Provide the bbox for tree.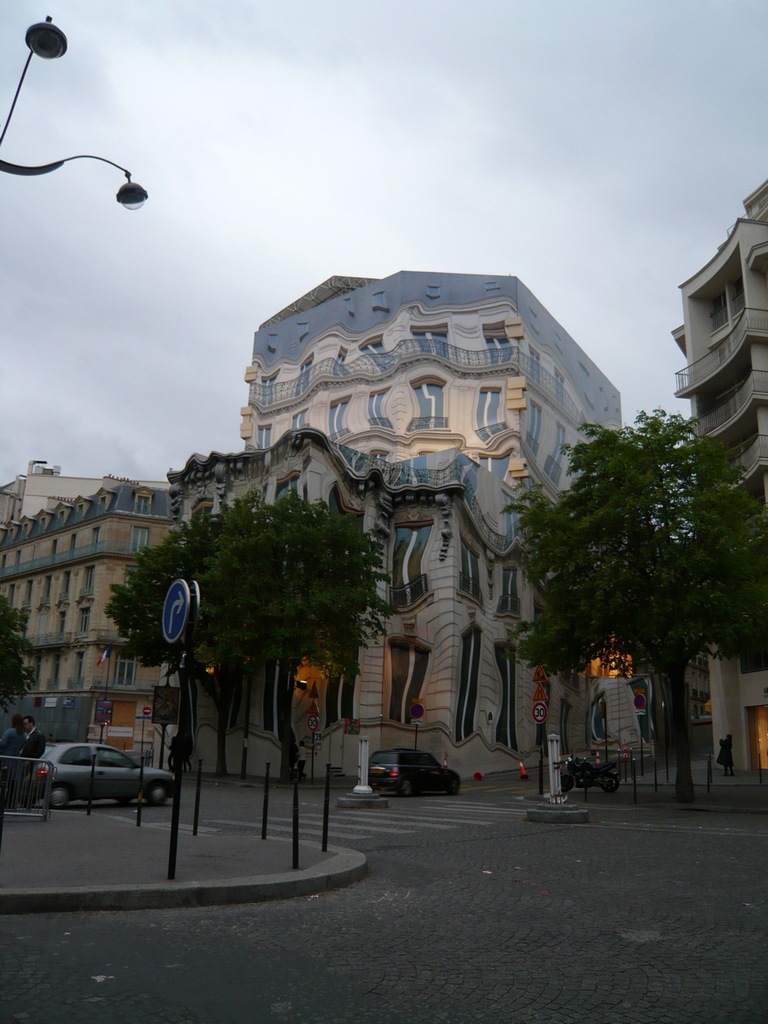
x1=514 y1=368 x2=752 y2=774.
